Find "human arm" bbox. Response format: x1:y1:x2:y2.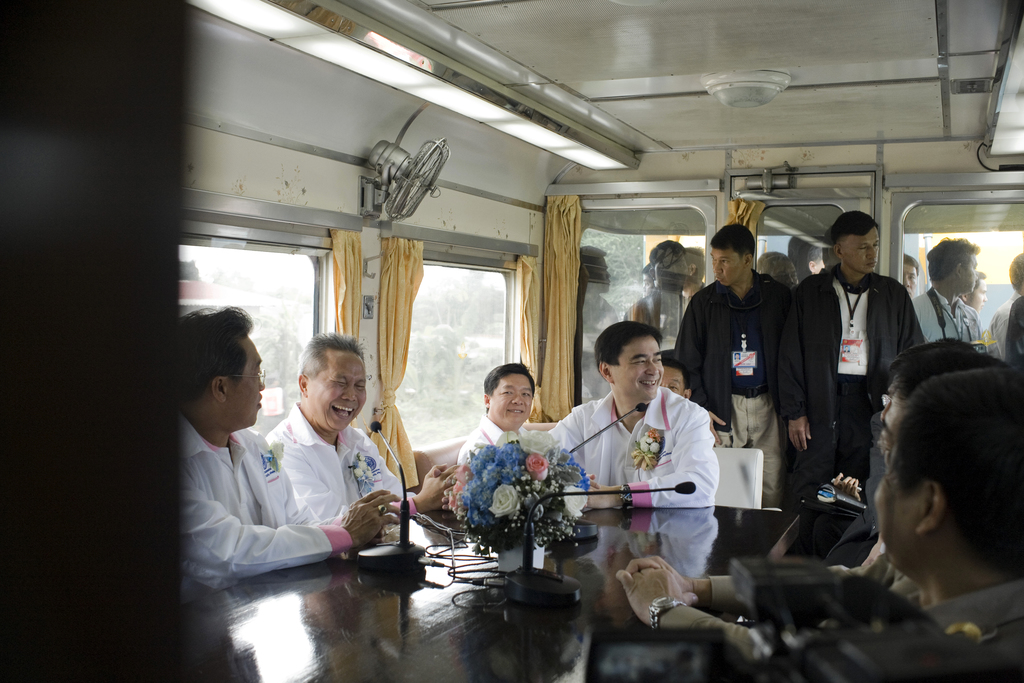
276:420:366:553.
